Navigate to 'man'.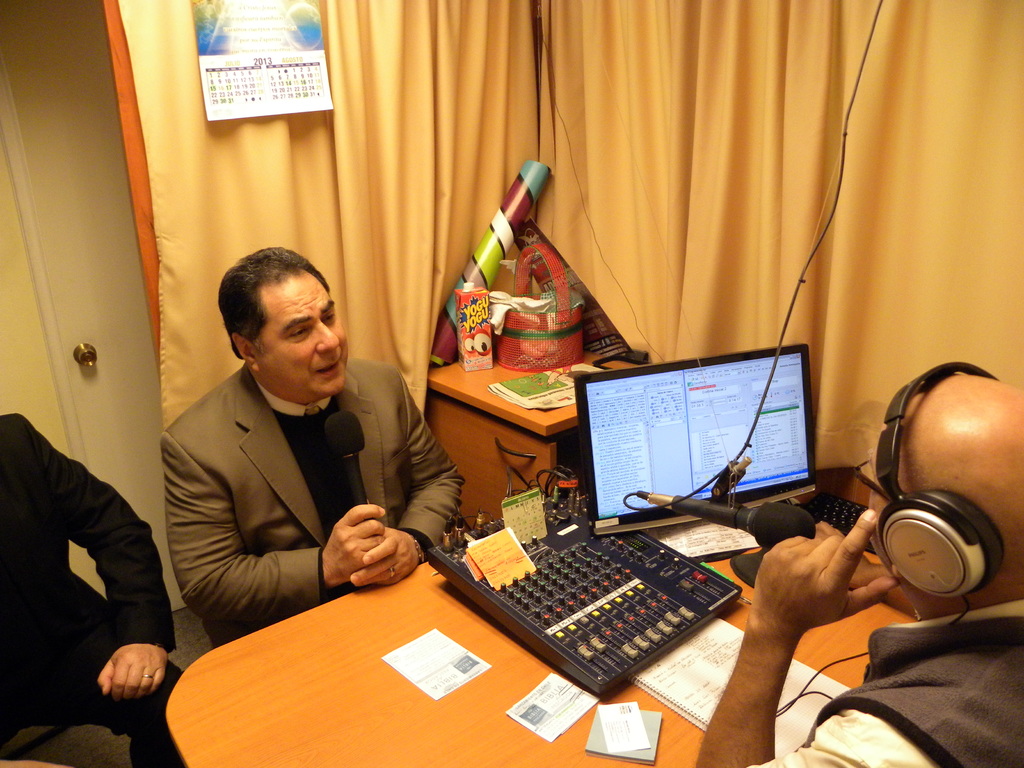
Navigation target: l=0, t=411, r=190, b=767.
